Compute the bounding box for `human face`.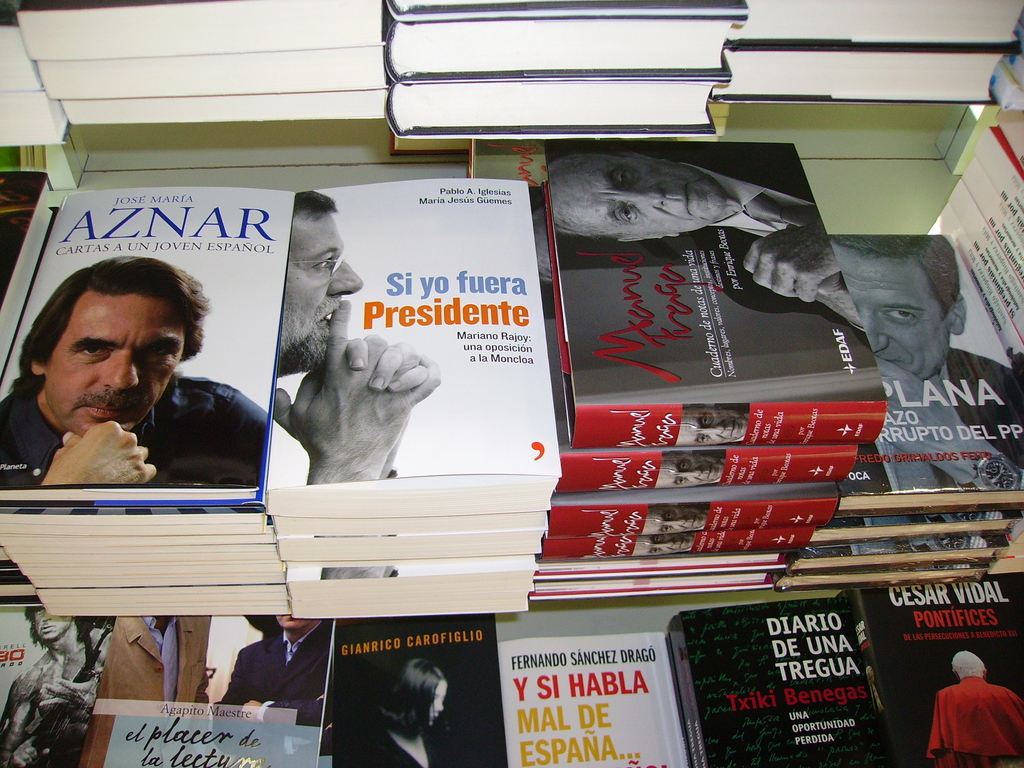
box(676, 406, 745, 445).
